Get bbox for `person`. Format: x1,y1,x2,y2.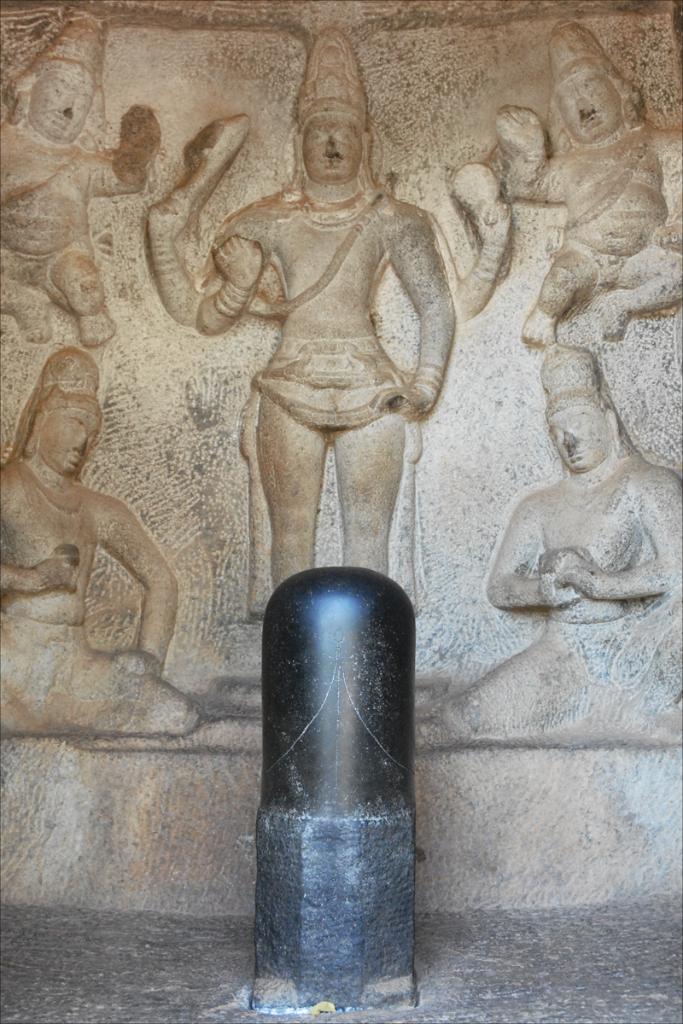
149,28,517,596.
